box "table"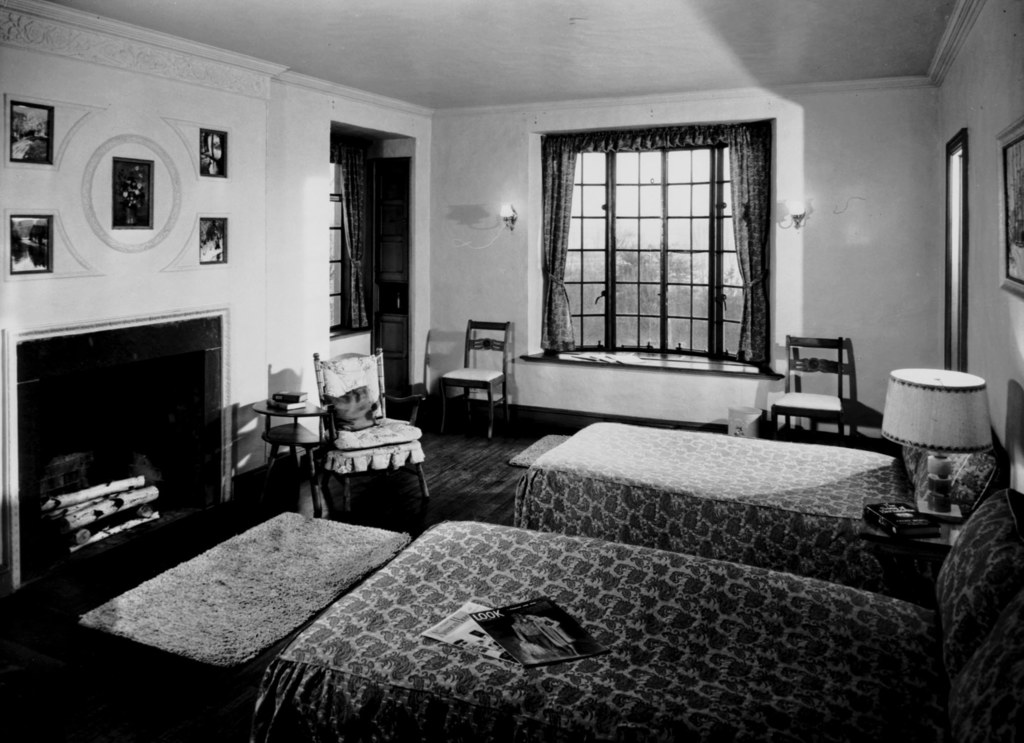
detection(75, 511, 407, 678)
